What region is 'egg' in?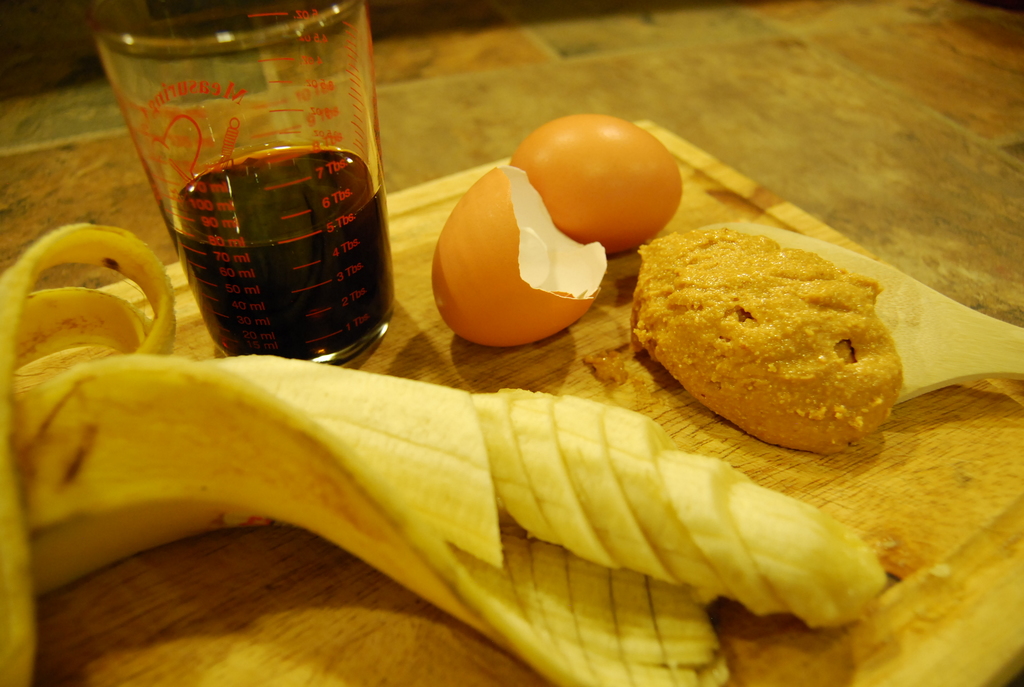
box=[506, 113, 685, 254].
